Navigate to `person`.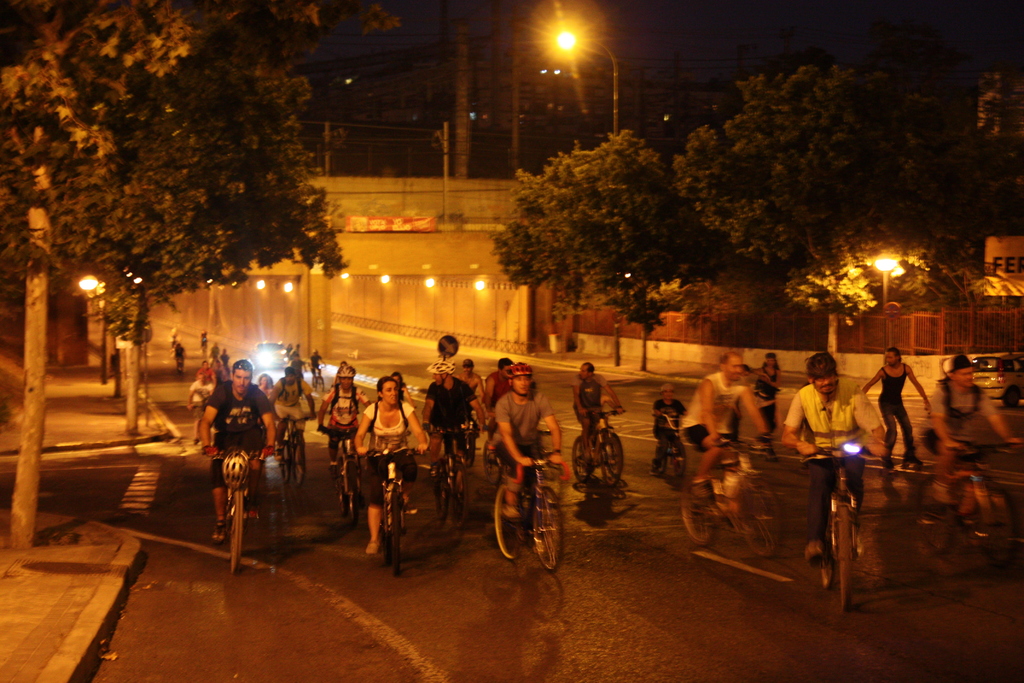
Navigation target: pyautogui.locateOnScreen(321, 372, 375, 468).
